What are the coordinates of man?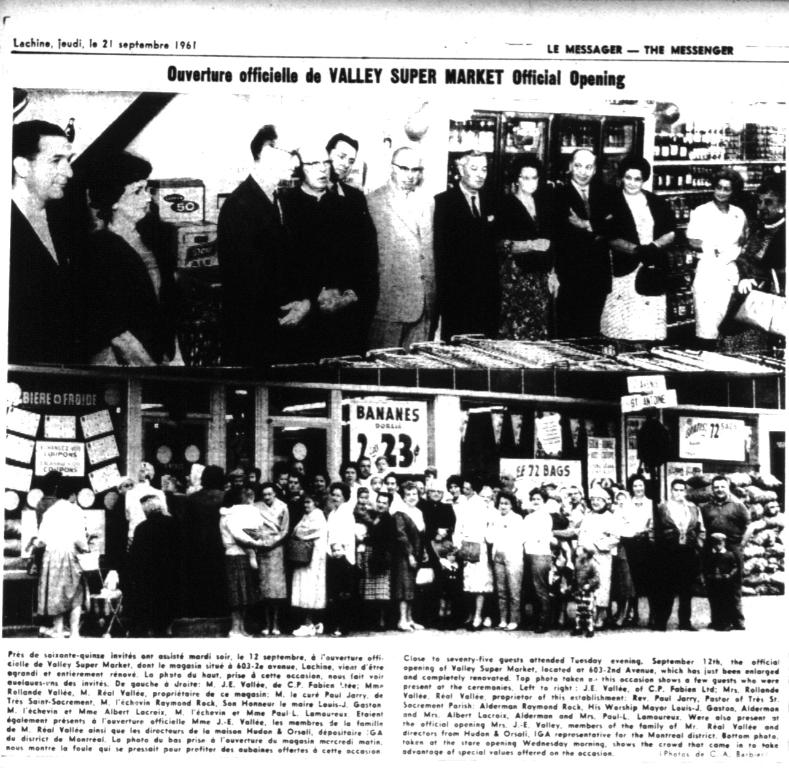
[left=652, top=475, right=696, bottom=632].
